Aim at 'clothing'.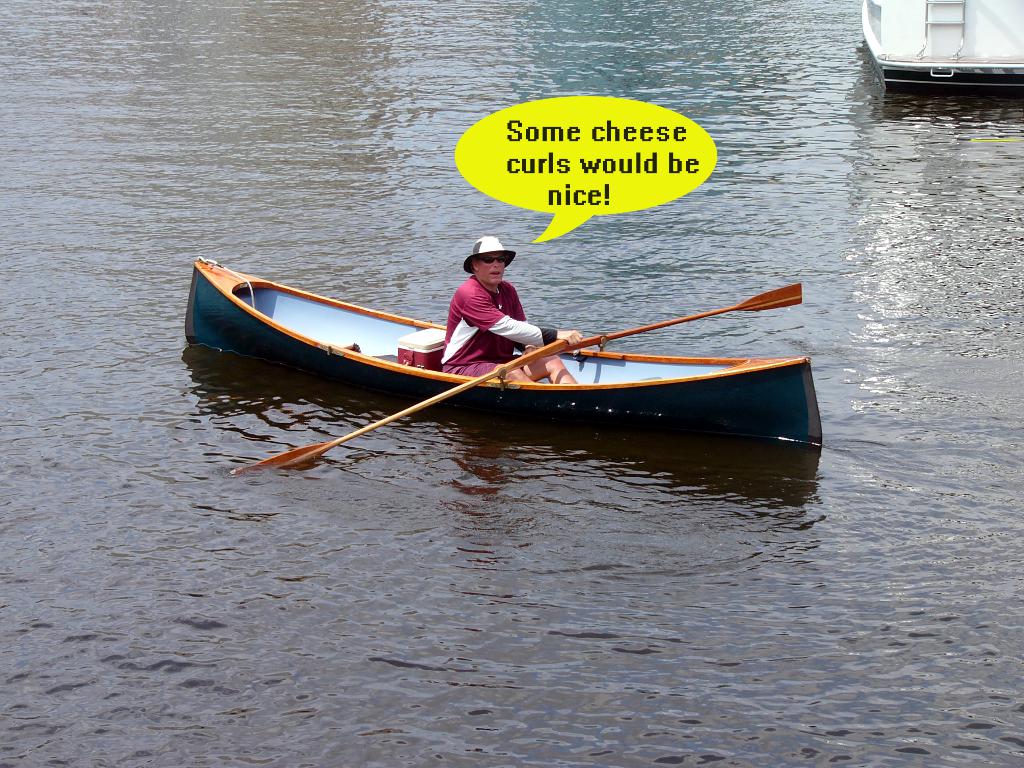
Aimed at [x1=444, y1=274, x2=554, y2=382].
